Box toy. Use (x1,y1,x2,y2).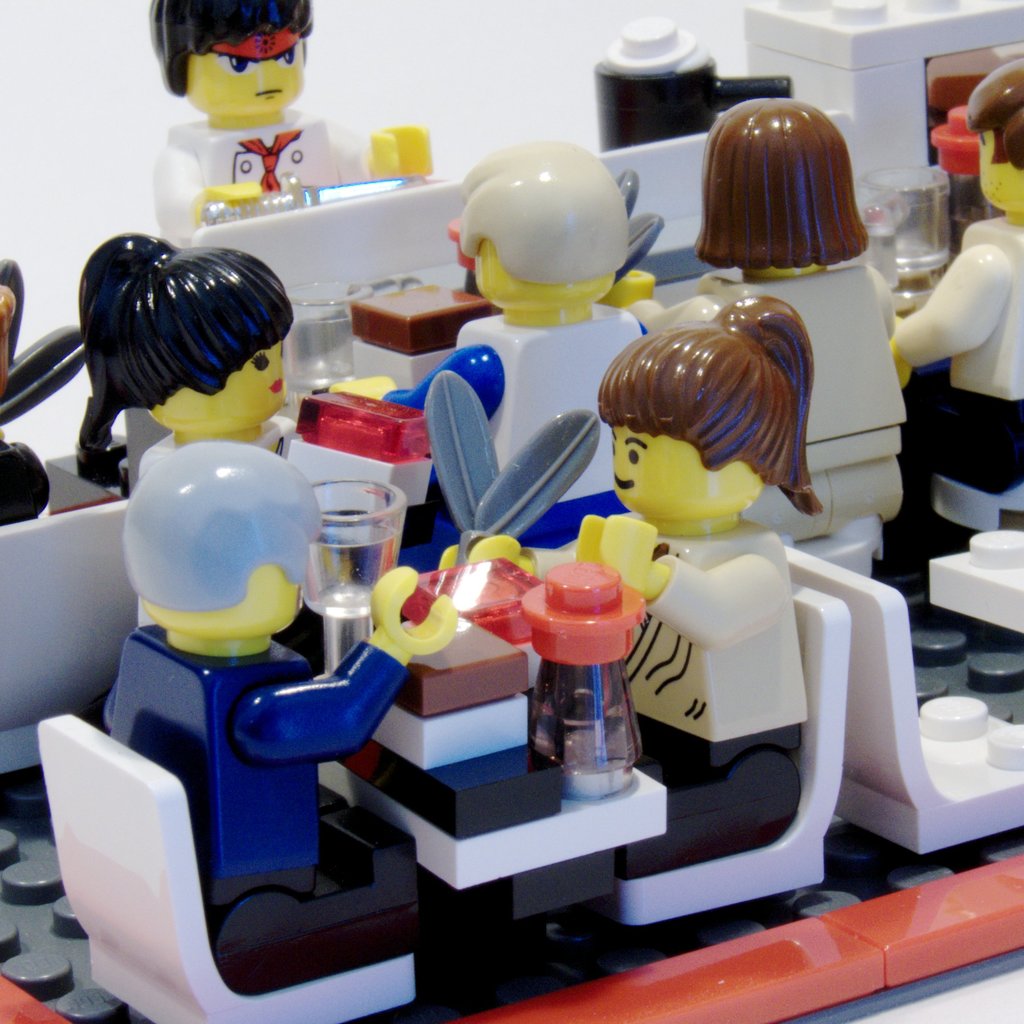
(36,719,437,1023).
